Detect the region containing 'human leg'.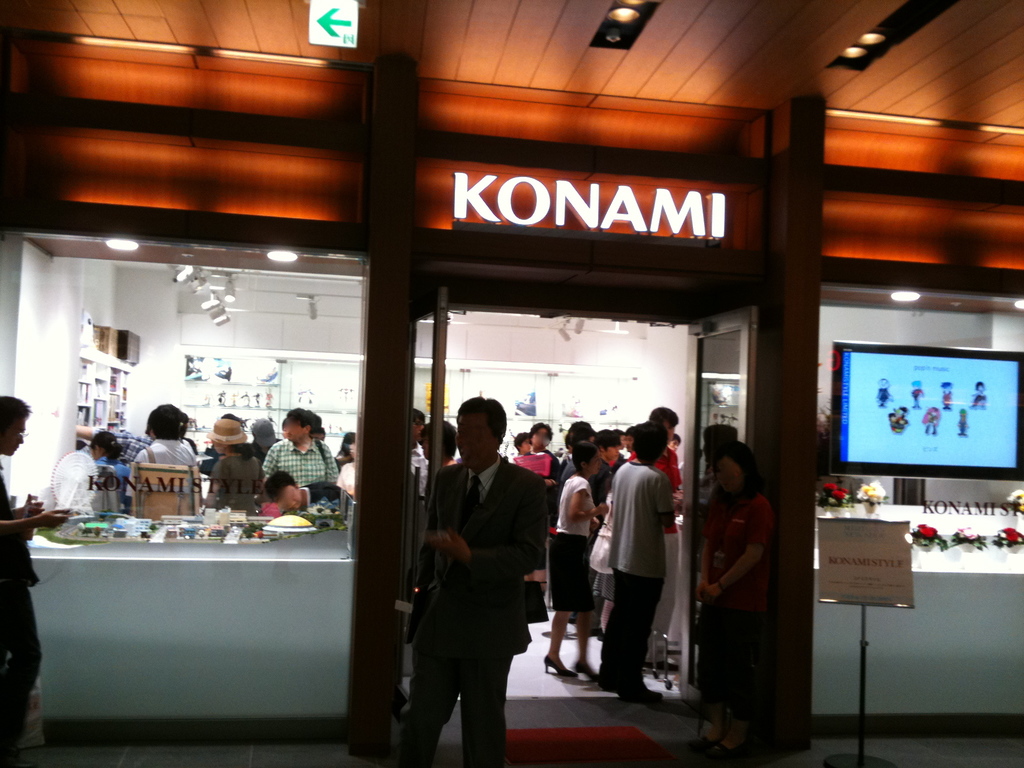
left=597, top=597, right=618, bottom=694.
